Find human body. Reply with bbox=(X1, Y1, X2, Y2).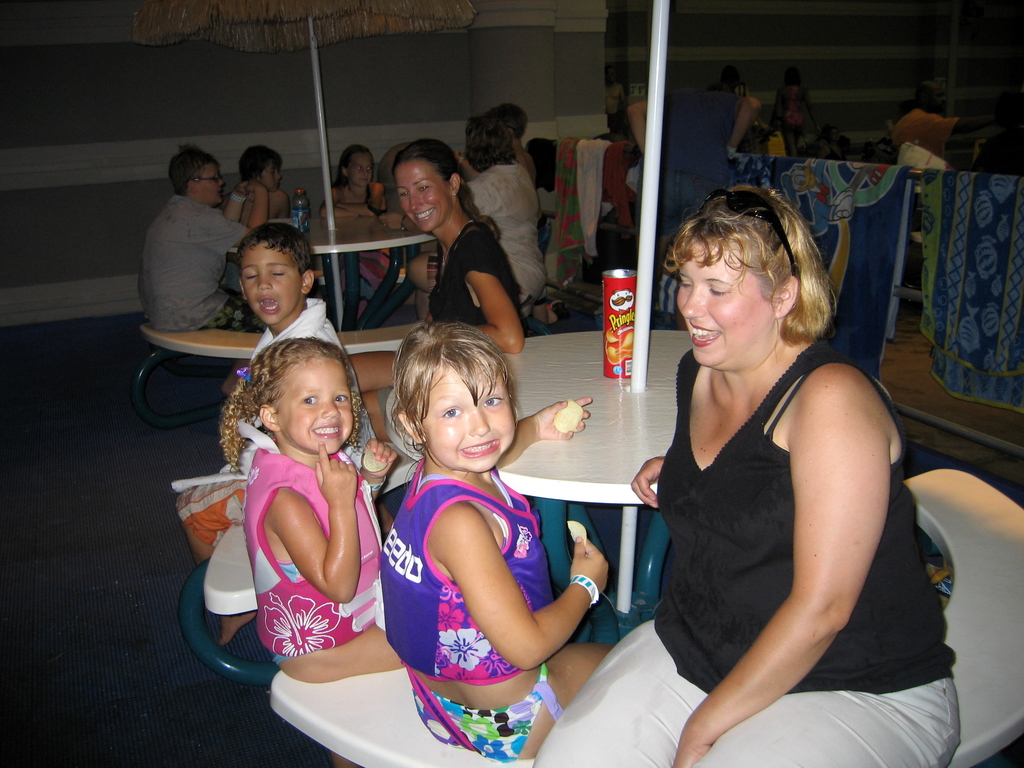
bbox=(367, 316, 623, 752).
